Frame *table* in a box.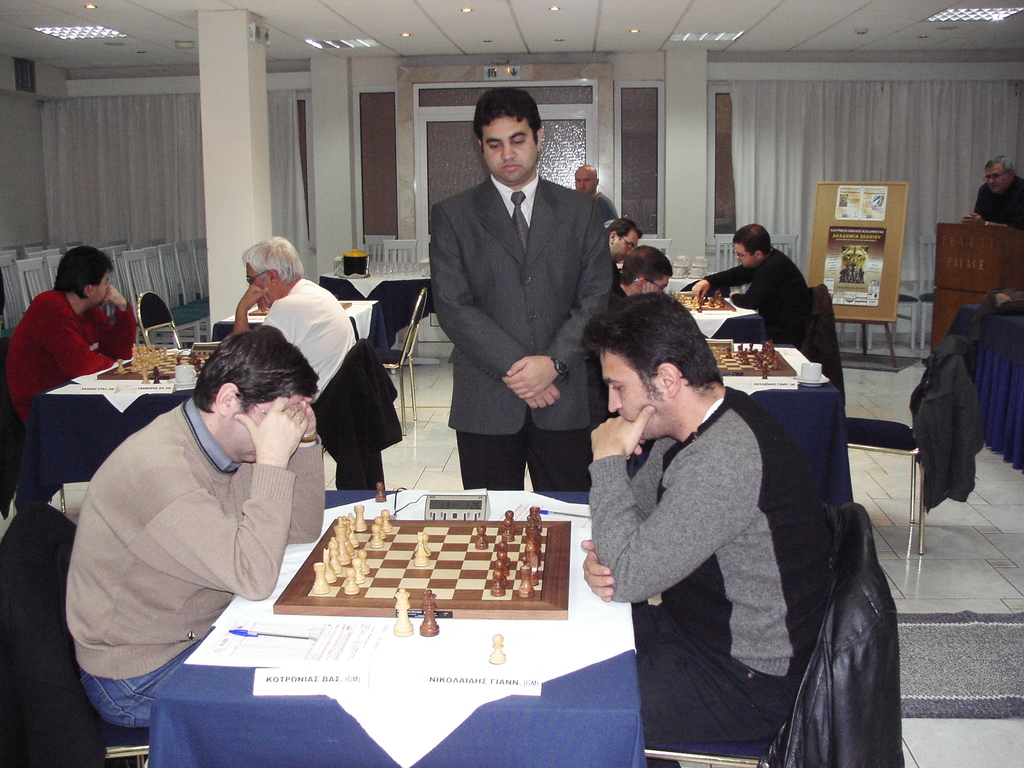
detection(686, 278, 759, 341).
